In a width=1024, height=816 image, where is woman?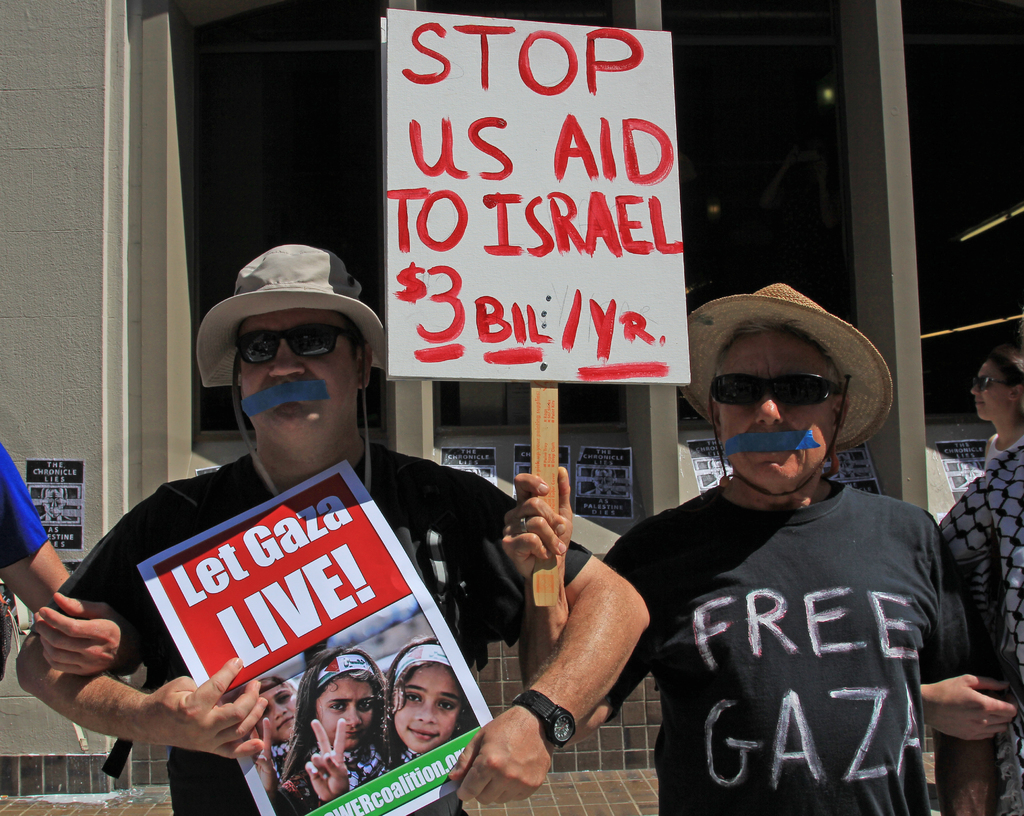
[x1=271, y1=654, x2=402, y2=799].
